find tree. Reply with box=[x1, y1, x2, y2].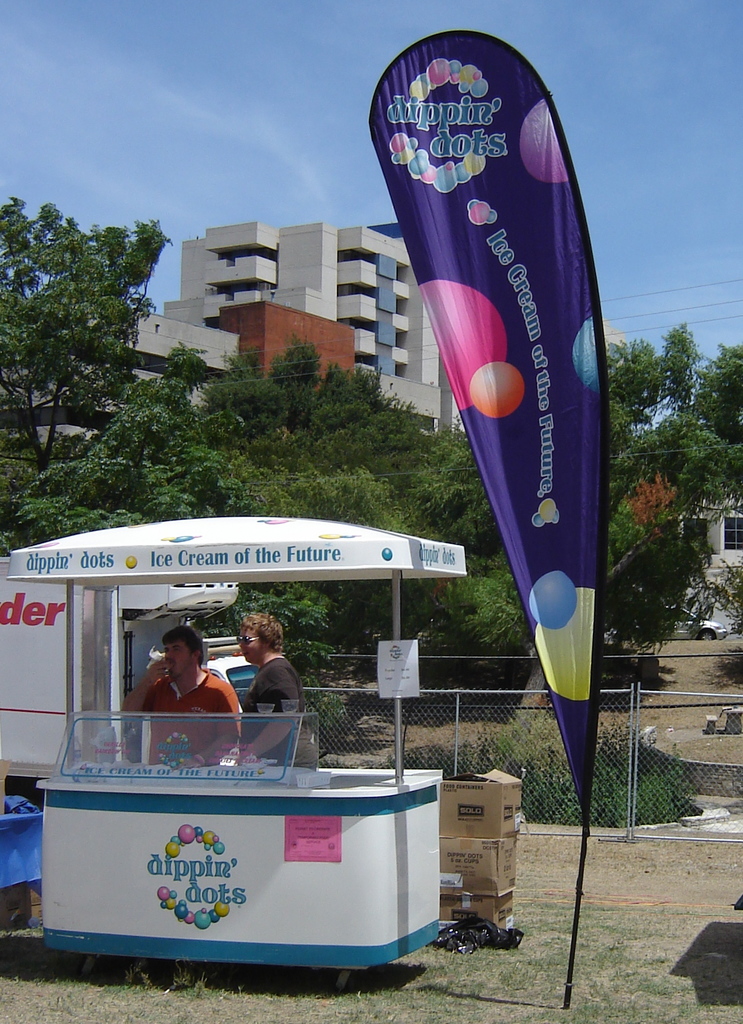
box=[410, 424, 543, 669].
